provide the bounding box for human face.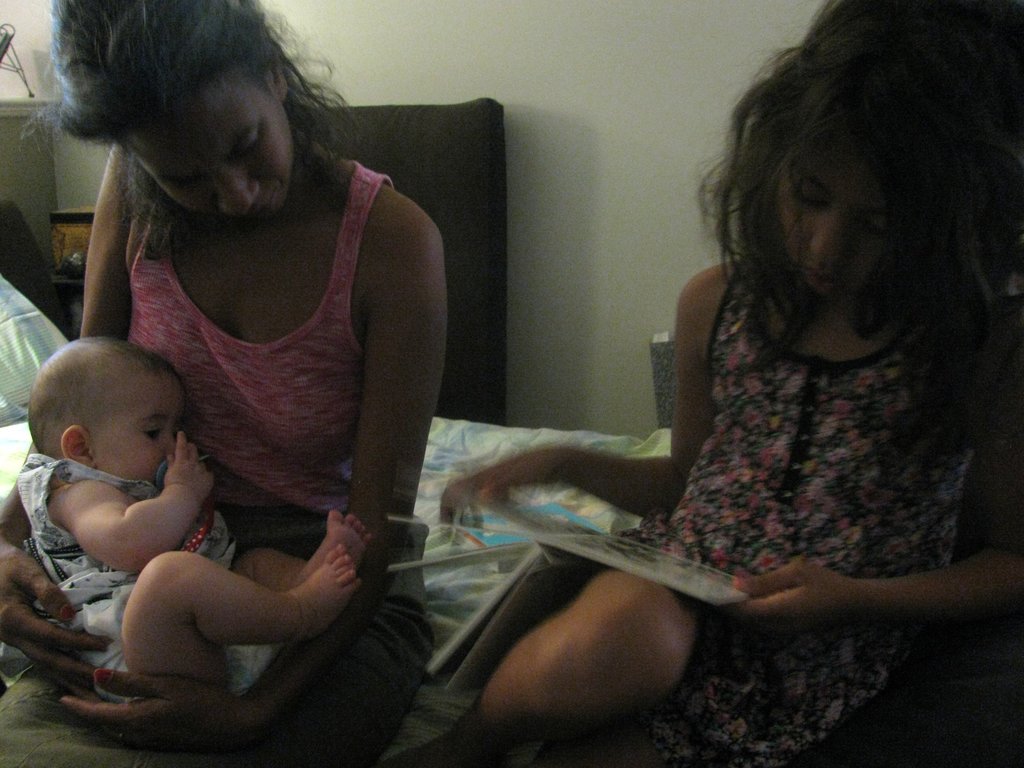
<box>773,135,881,319</box>.
